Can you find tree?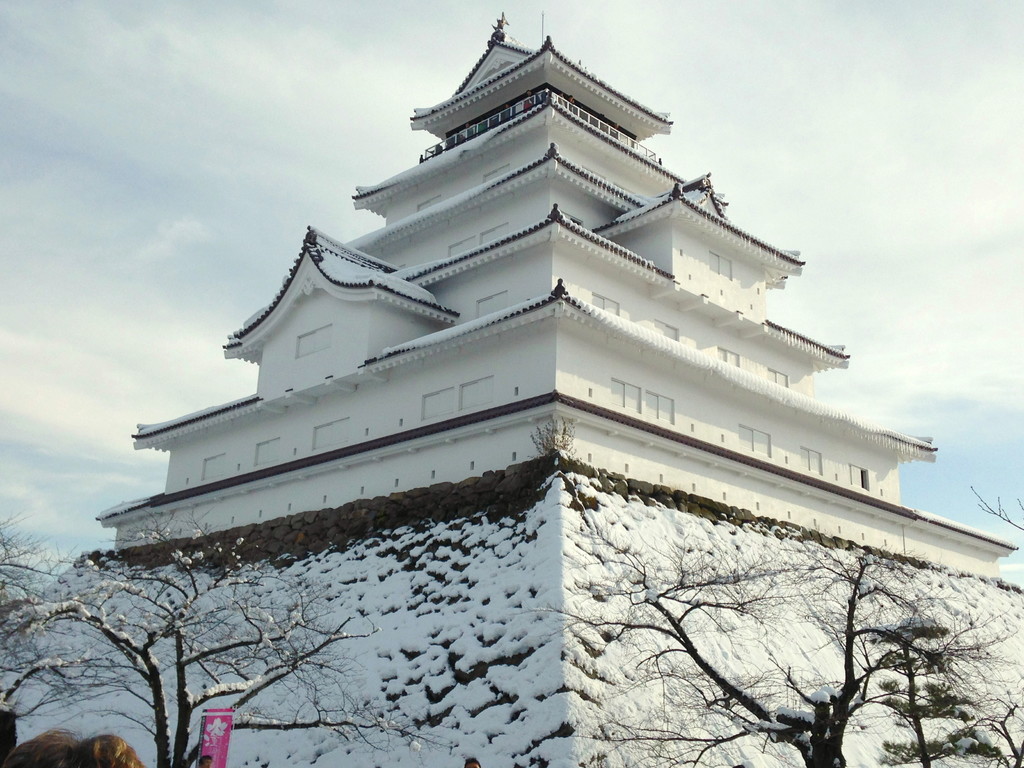
Yes, bounding box: 0 518 447 767.
